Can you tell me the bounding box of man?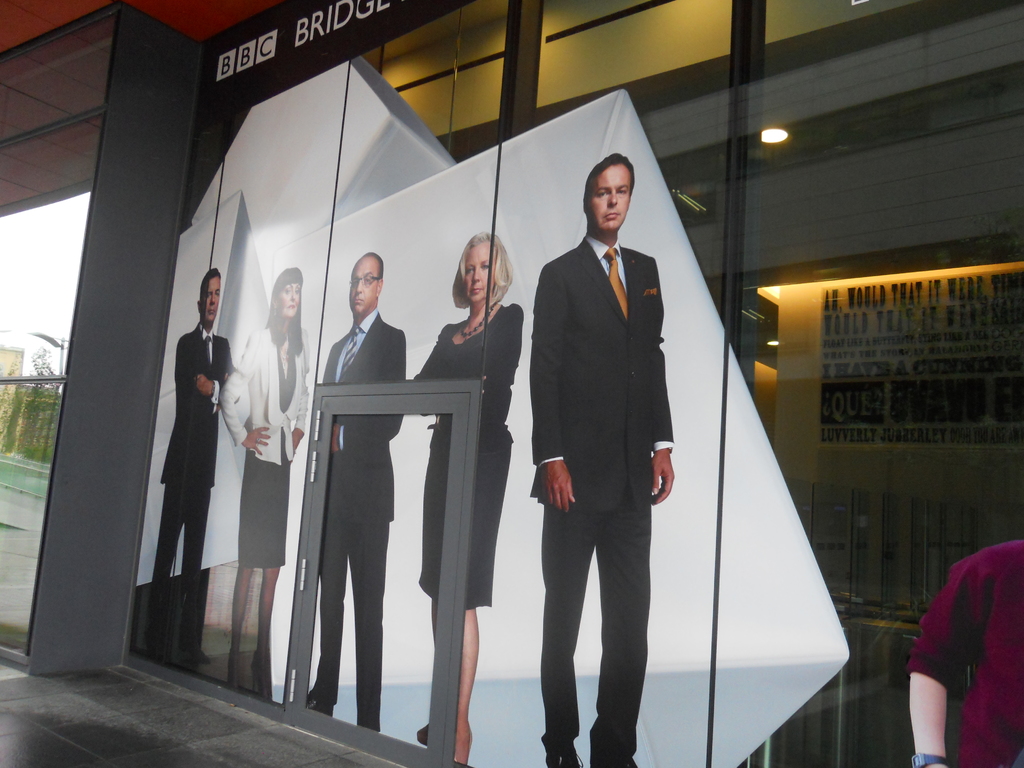
select_region(143, 266, 235, 671).
